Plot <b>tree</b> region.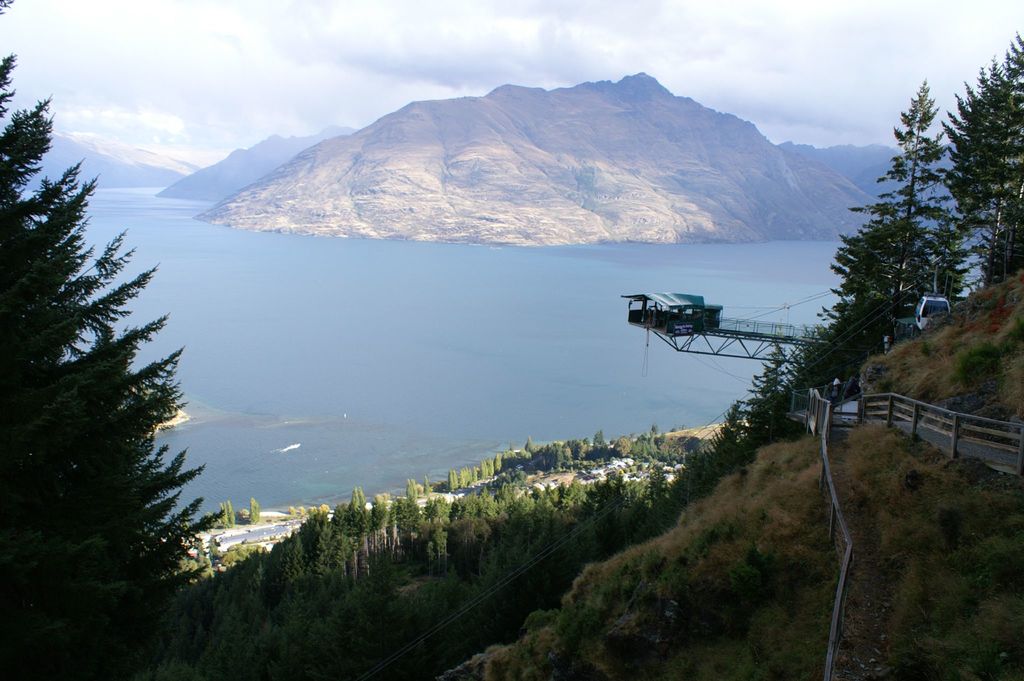
Plotted at box=[0, 0, 232, 680].
